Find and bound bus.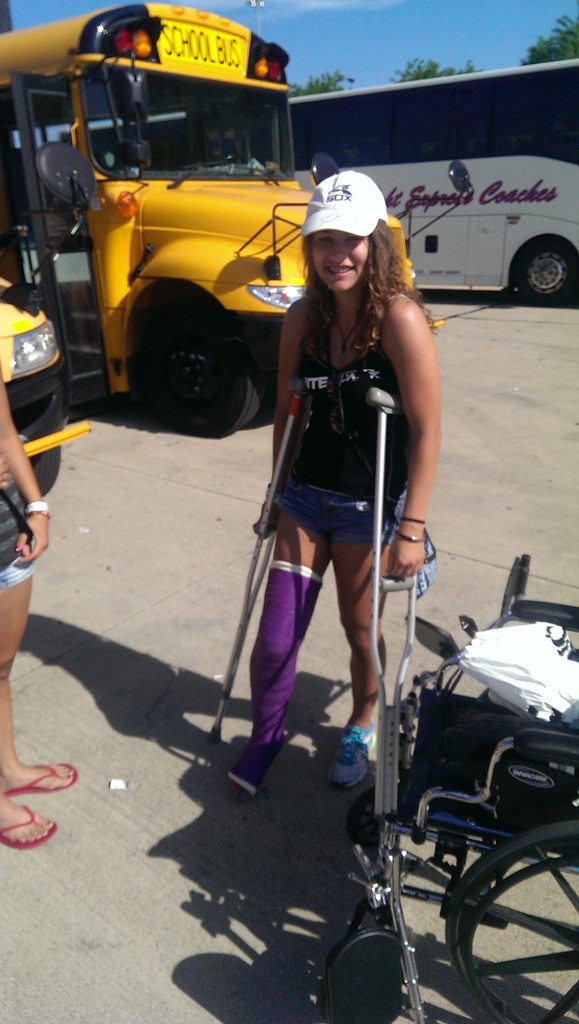
Bound: pyautogui.locateOnScreen(0, 1, 444, 438).
